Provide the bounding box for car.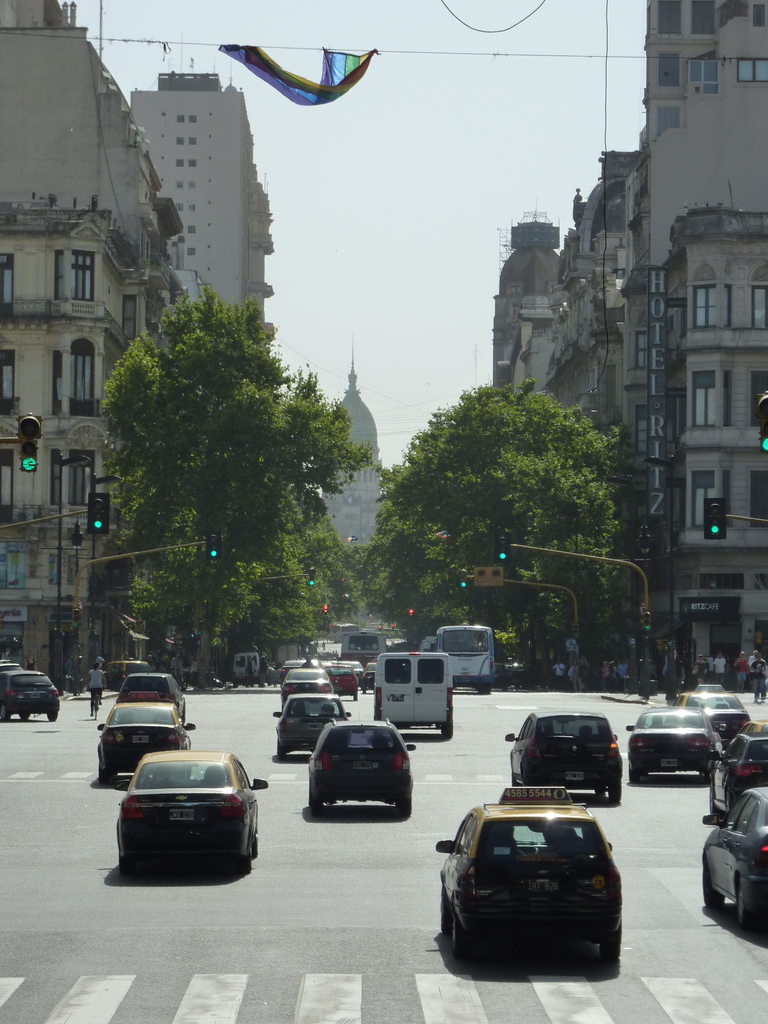
[left=1, top=662, right=62, bottom=720].
